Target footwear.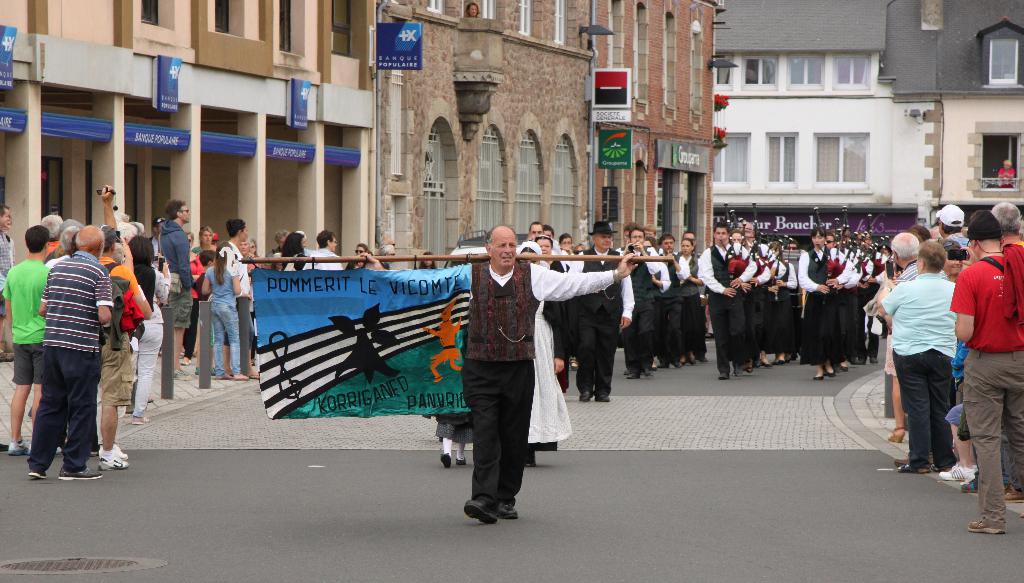
Target region: 452:457:468:467.
